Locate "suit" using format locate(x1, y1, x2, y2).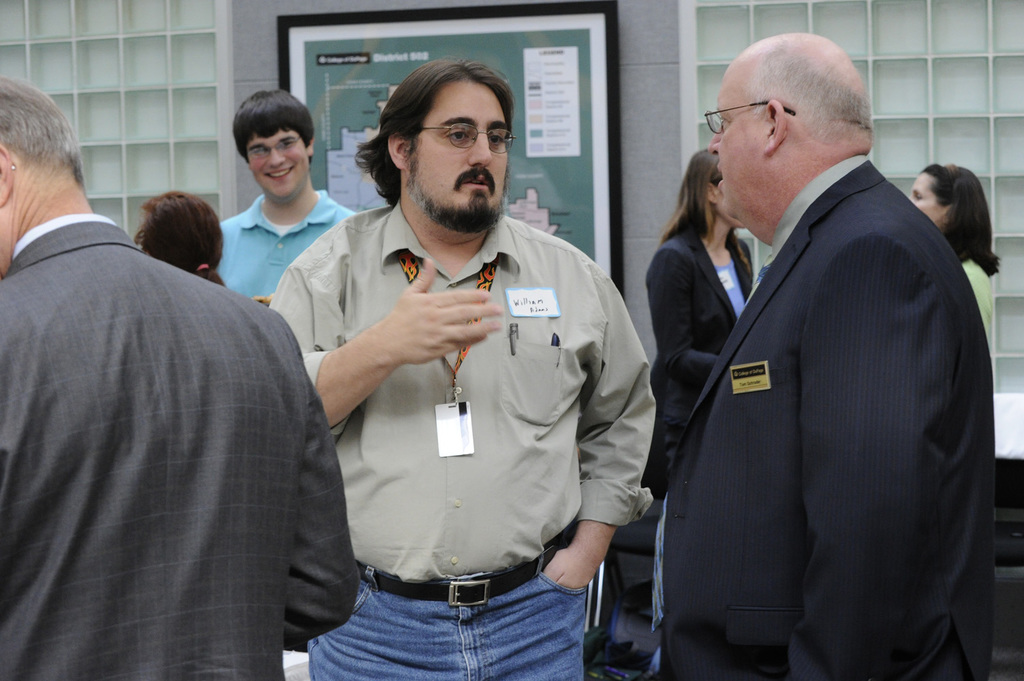
locate(663, 44, 997, 671).
